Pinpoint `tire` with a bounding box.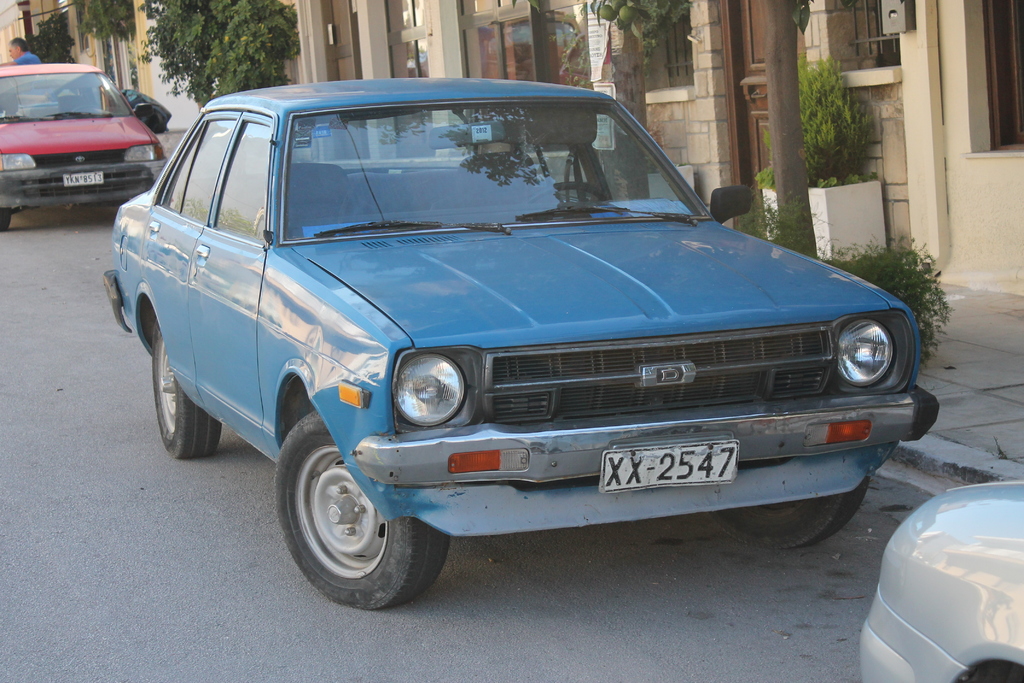
locate(284, 430, 429, 610).
